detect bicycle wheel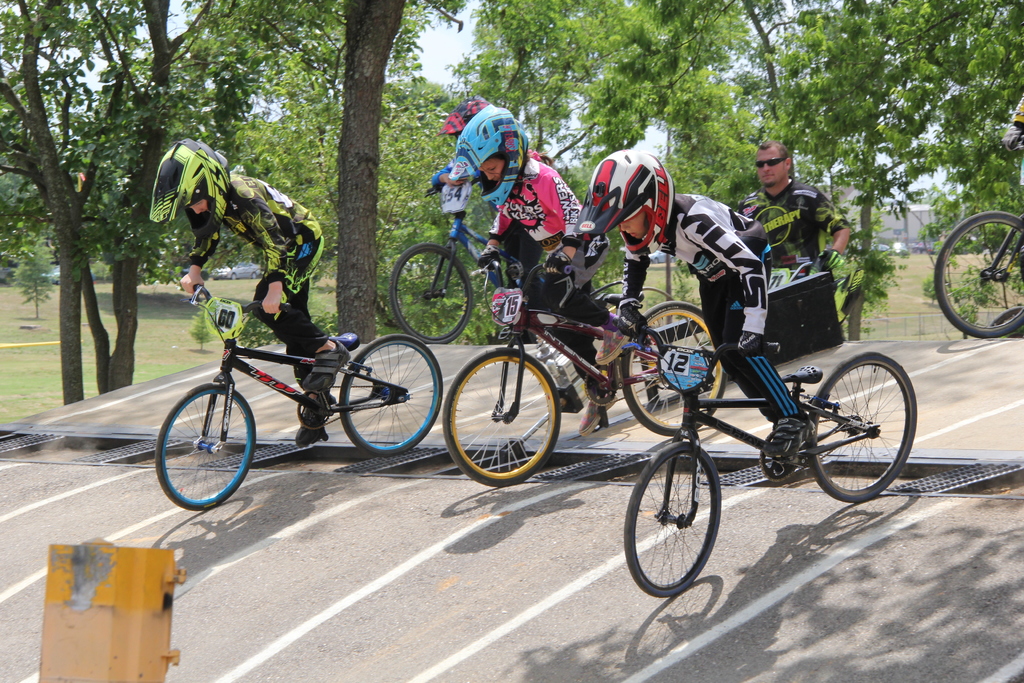
<region>625, 437, 721, 593</region>
